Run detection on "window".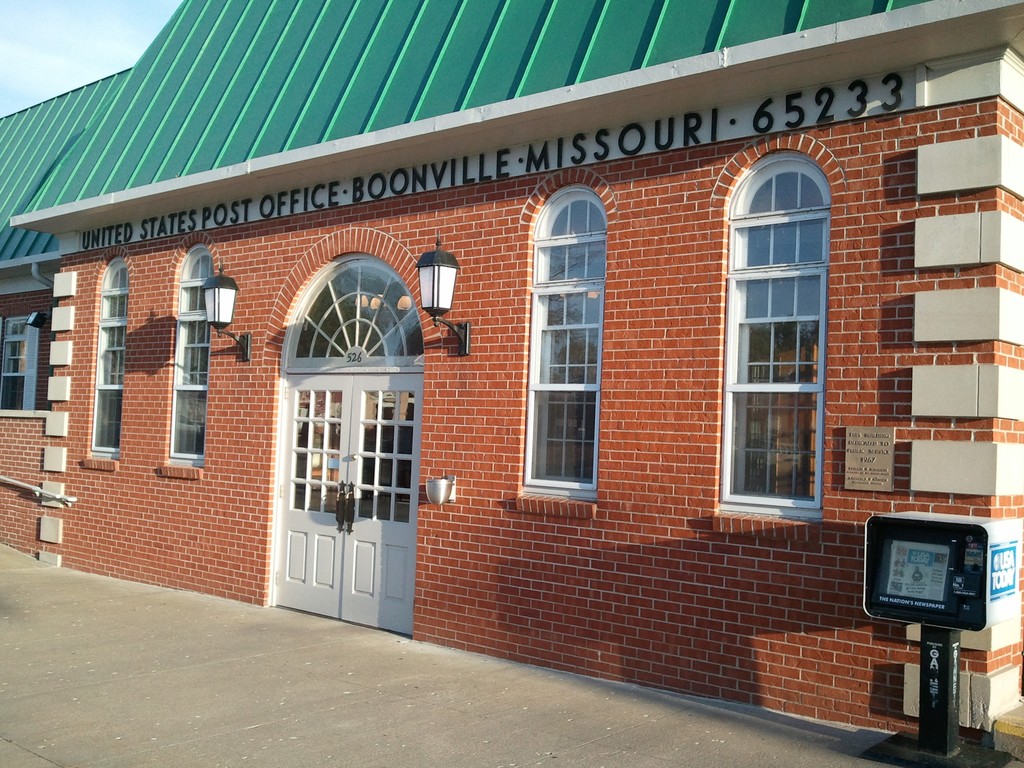
Result: select_region(90, 257, 130, 456).
